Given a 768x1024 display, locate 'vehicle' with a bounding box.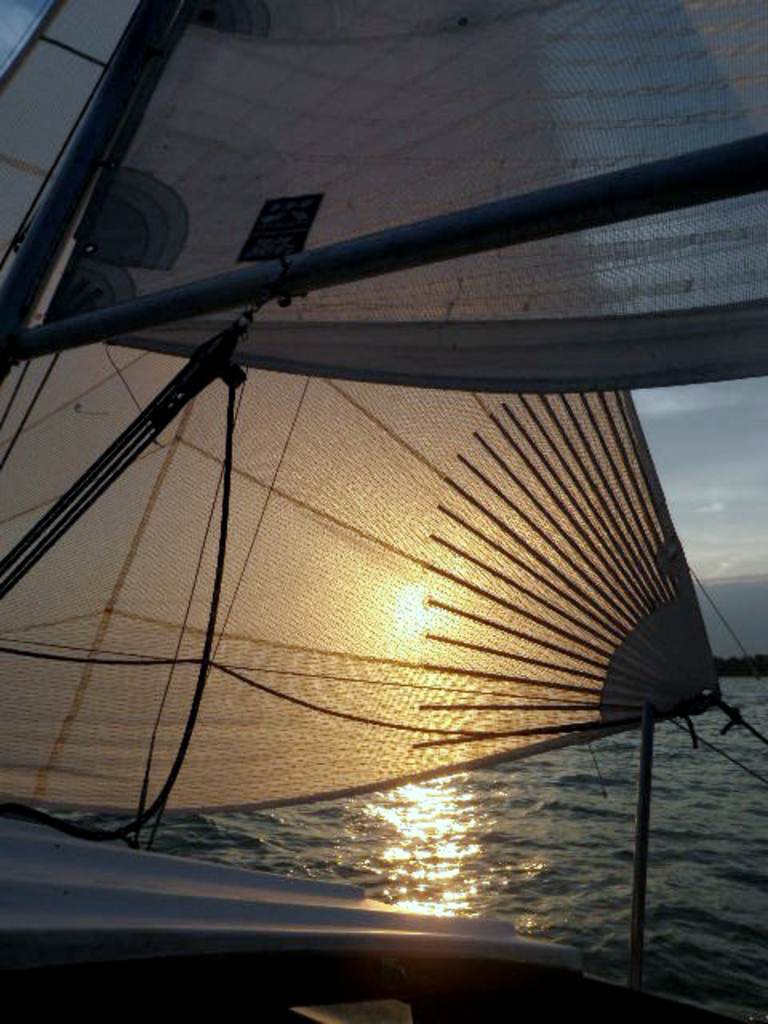
Located: [left=0, top=0, right=766, bottom=1022].
